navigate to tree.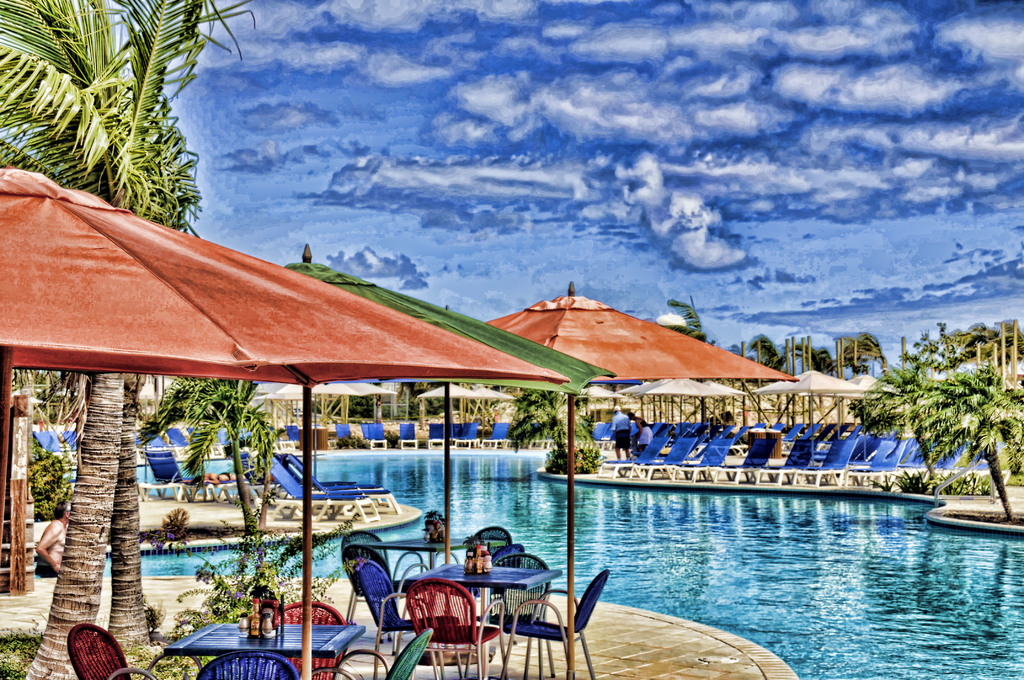
Navigation target: detection(840, 364, 947, 508).
